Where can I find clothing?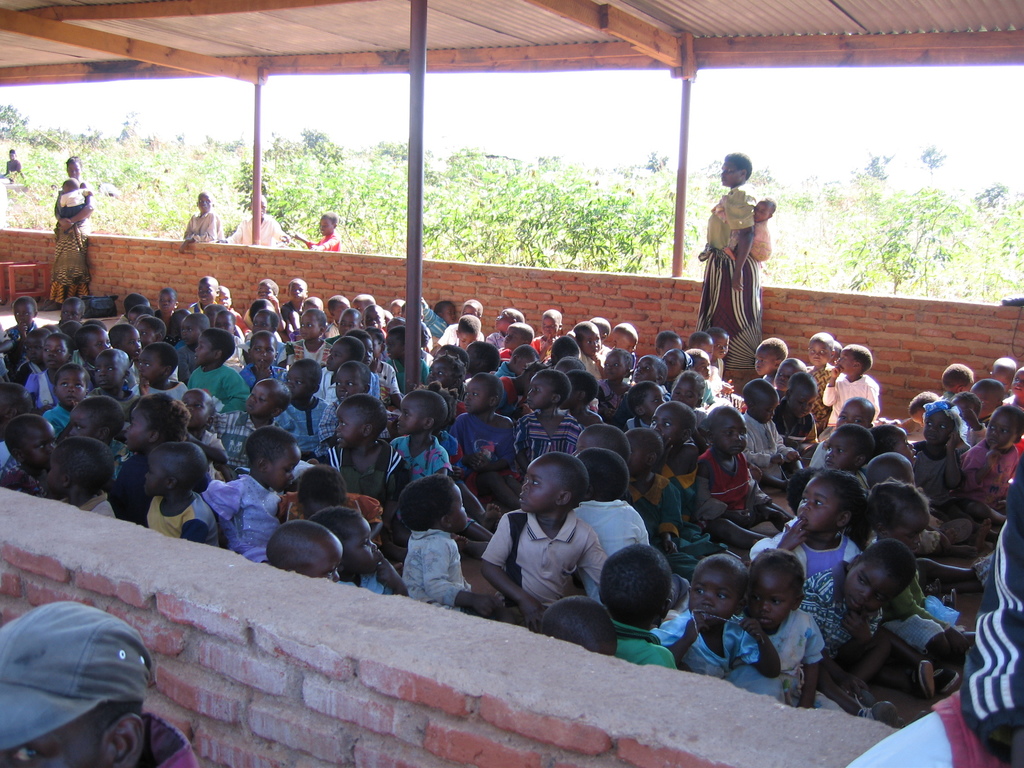
You can find it at locate(182, 208, 232, 249).
